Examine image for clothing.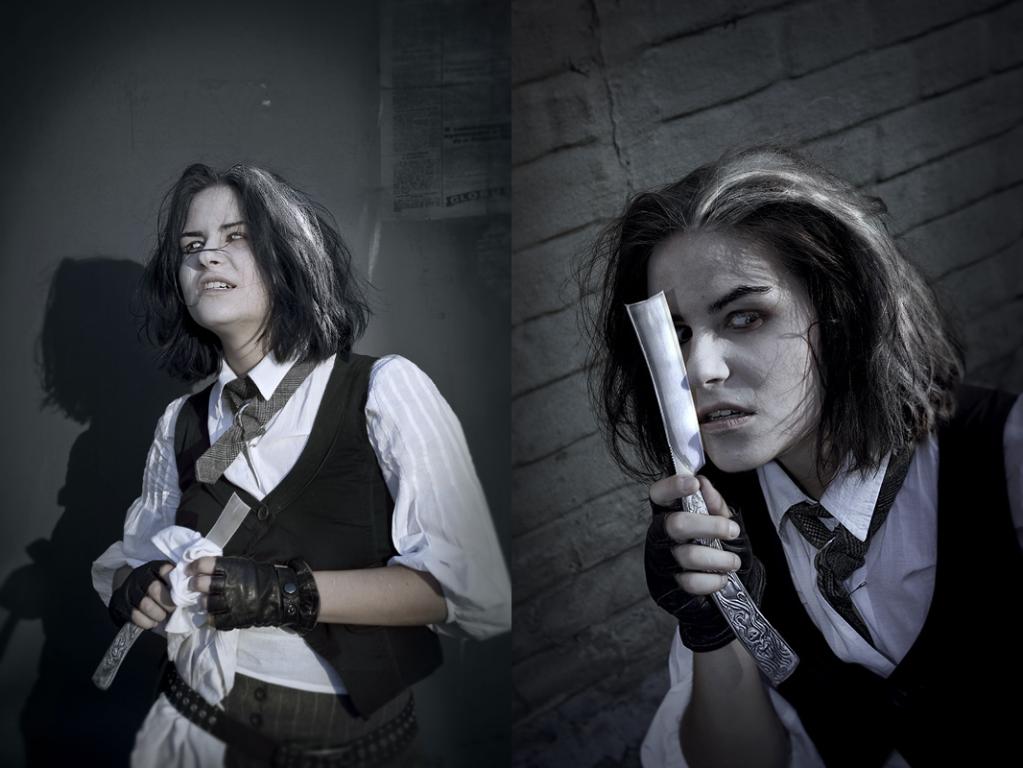
Examination result: region(636, 381, 1022, 767).
